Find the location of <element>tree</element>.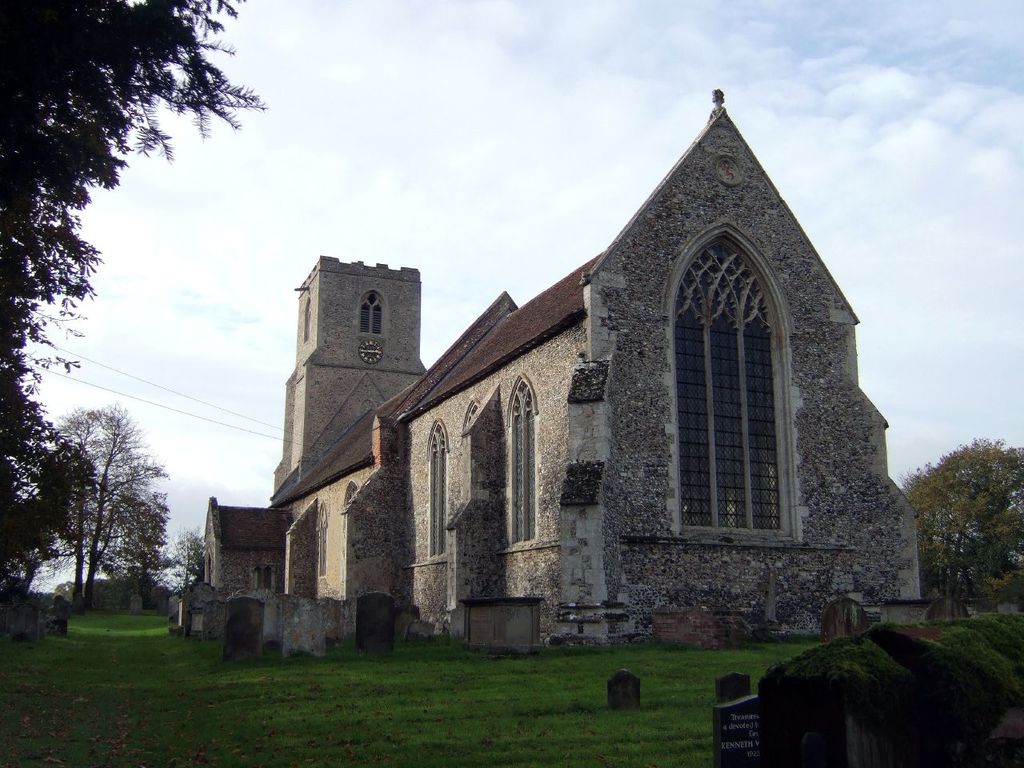
Location: box(34, 377, 170, 626).
